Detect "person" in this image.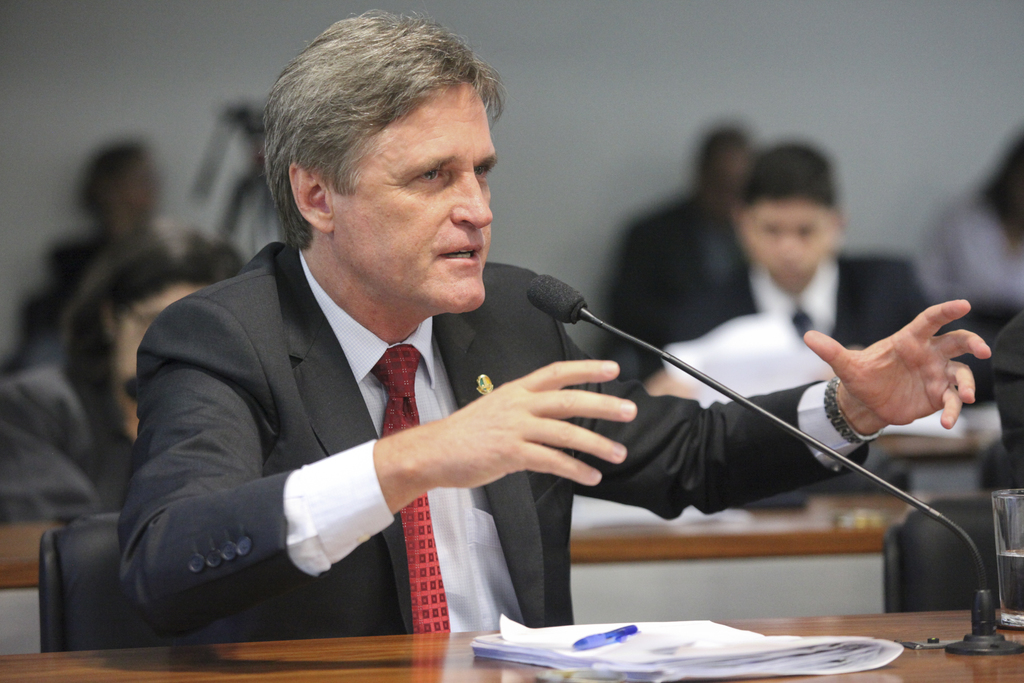
Detection: bbox=[602, 126, 745, 396].
